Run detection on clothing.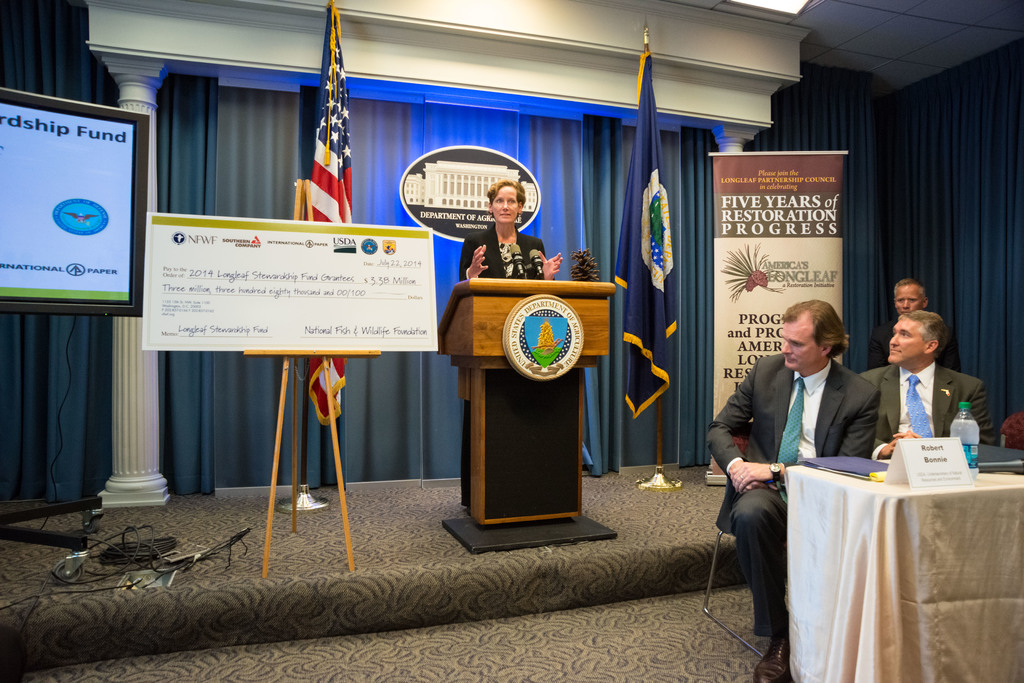
Result: region(861, 366, 993, 451).
